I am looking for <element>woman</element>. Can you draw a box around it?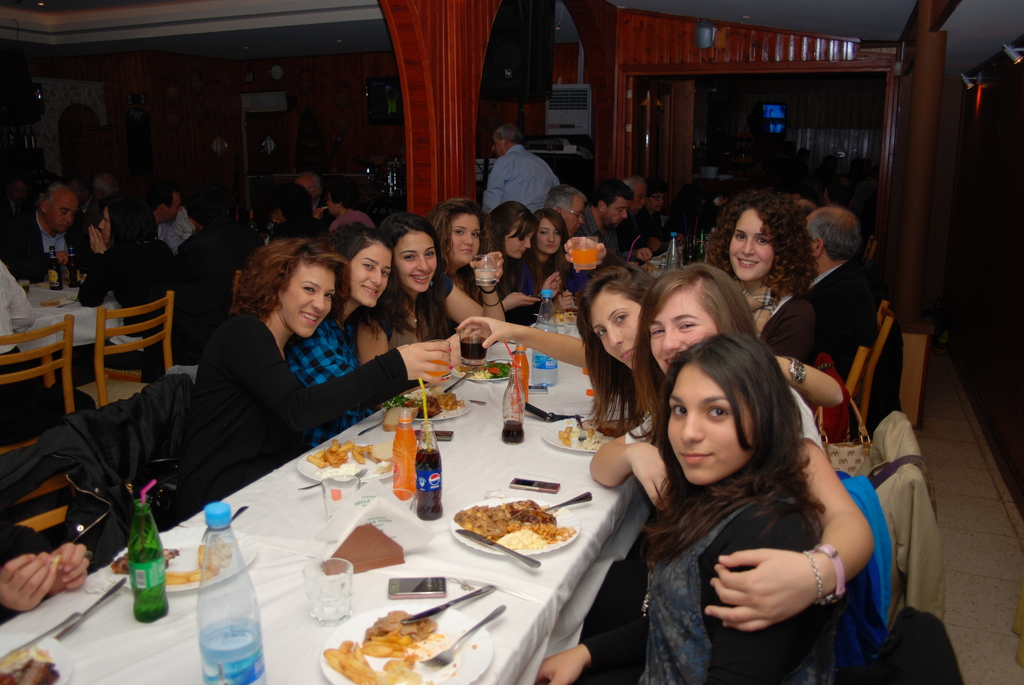
Sure, the bounding box is 584,267,851,445.
